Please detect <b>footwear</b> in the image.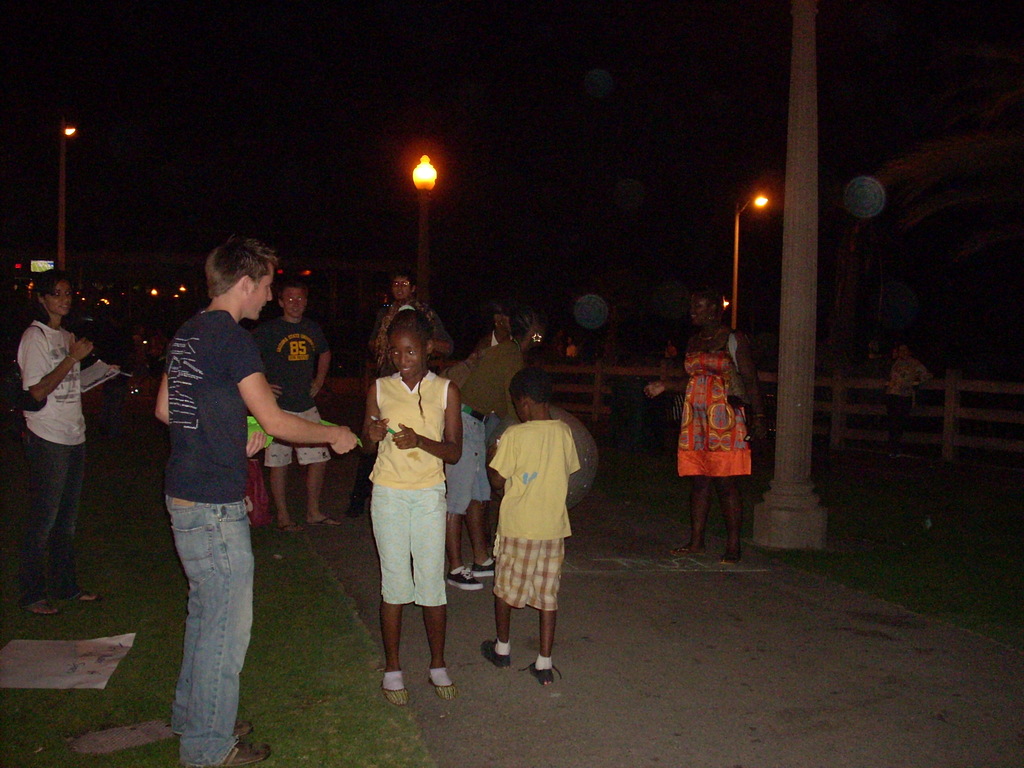
rect(19, 598, 58, 616).
